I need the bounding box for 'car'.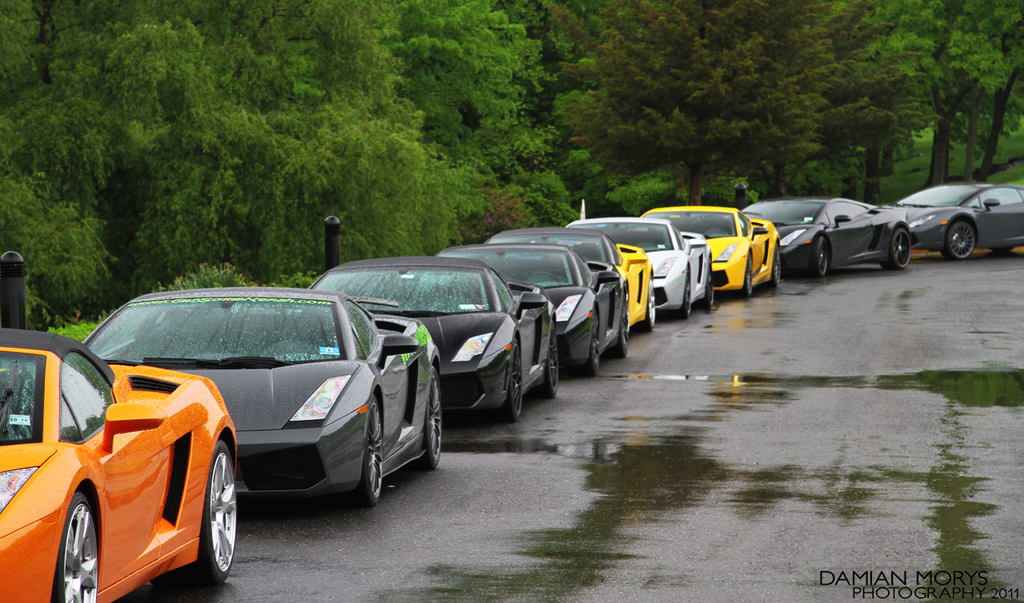
Here it is: x1=0, y1=325, x2=238, y2=602.
